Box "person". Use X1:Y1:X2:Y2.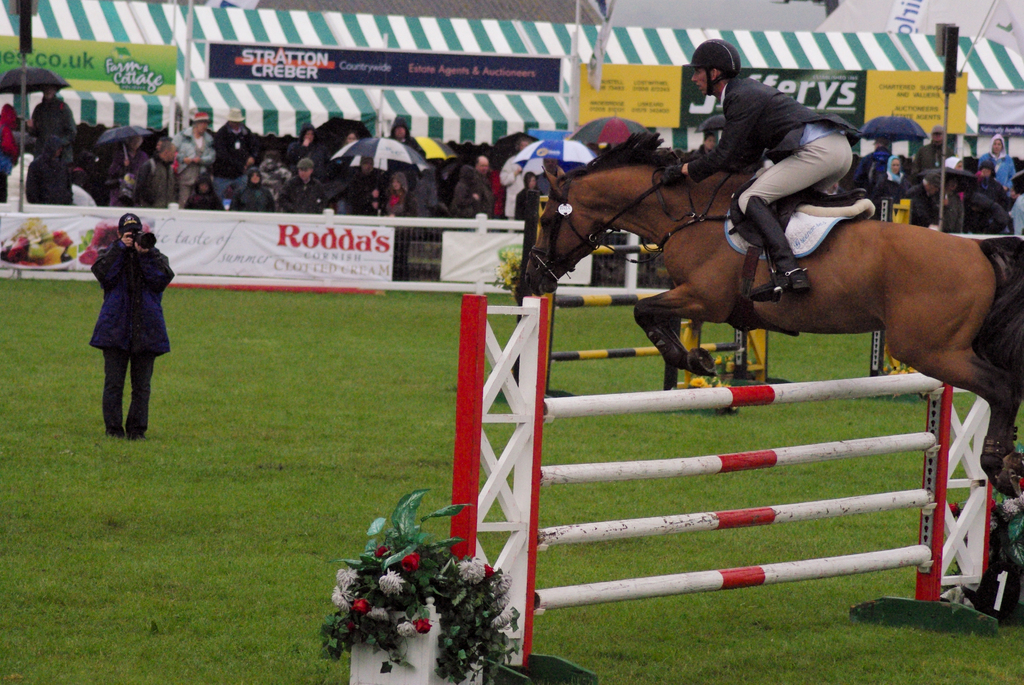
410:164:447:215.
